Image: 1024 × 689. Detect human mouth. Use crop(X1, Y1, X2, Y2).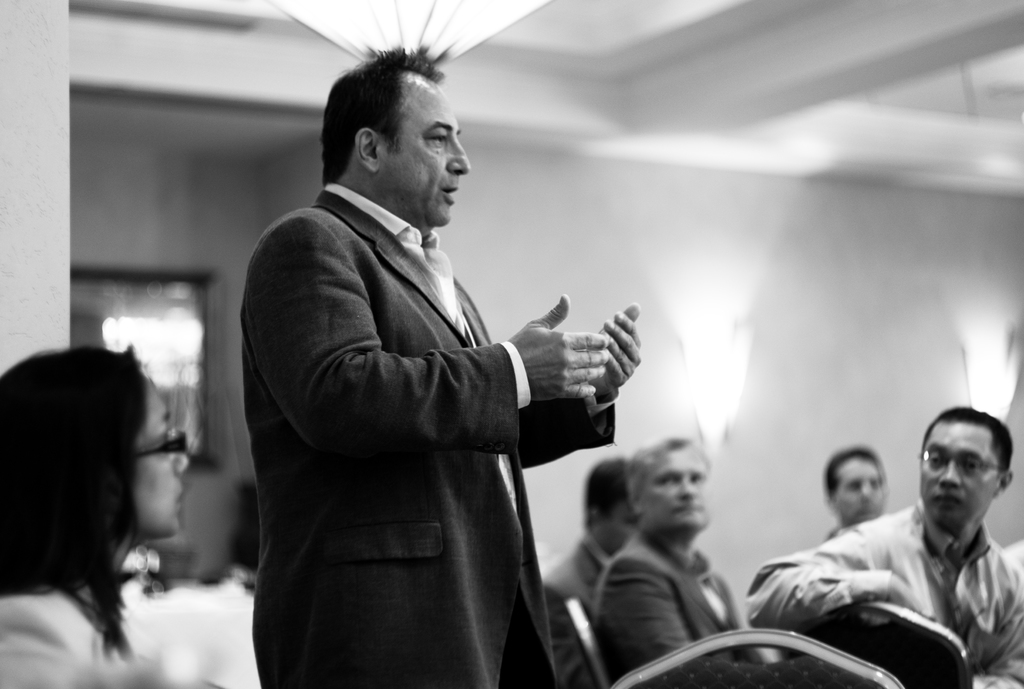
crop(437, 179, 461, 206).
